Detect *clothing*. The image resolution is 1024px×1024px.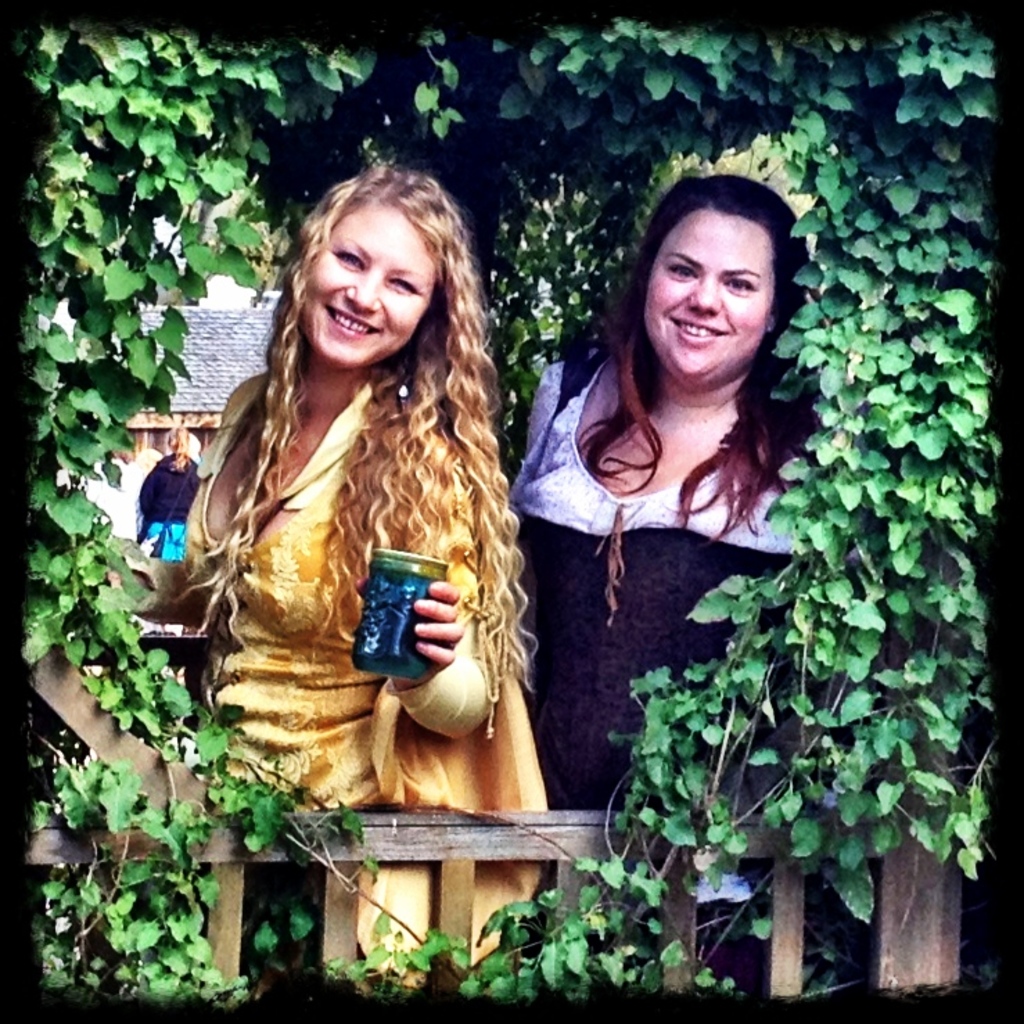
513, 348, 805, 820.
